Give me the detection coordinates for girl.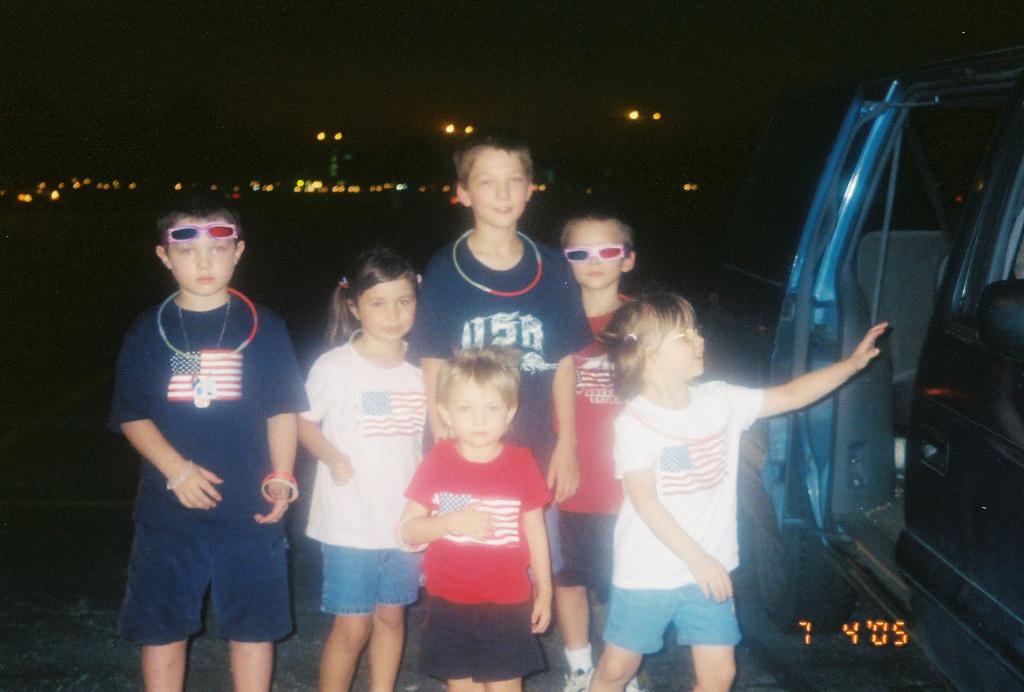
select_region(585, 292, 888, 691).
